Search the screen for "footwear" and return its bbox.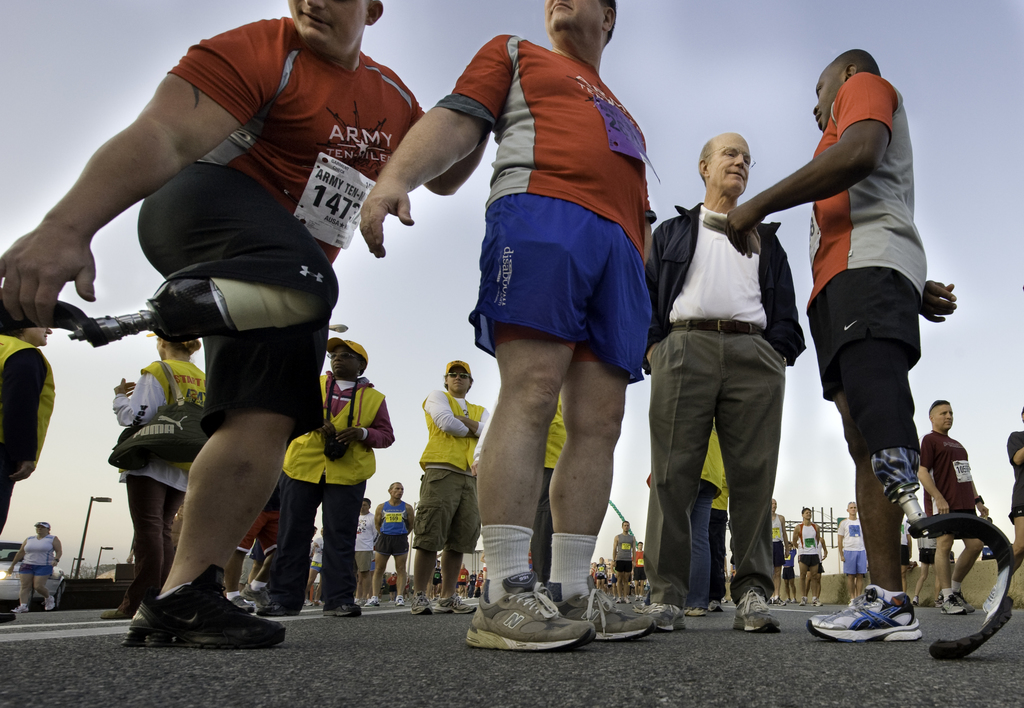
Found: x1=615 y1=598 x2=623 y2=600.
